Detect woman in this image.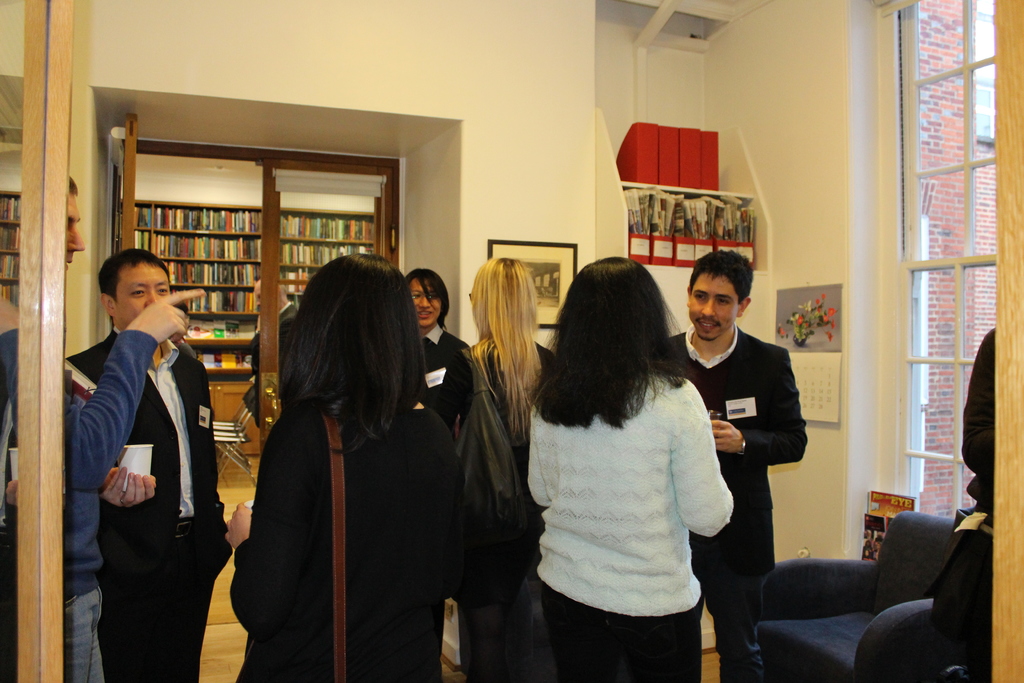
Detection: <bbox>403, 264, 468, 431</bbox>.
